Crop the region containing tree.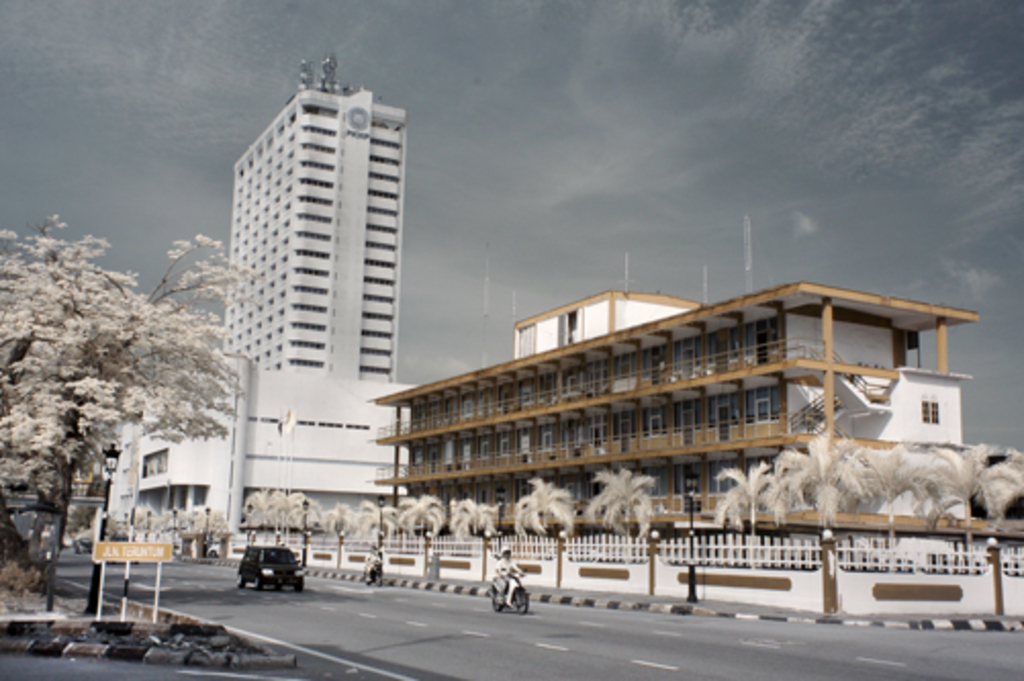
Crop region: locate(507, 479, 574, 538).
